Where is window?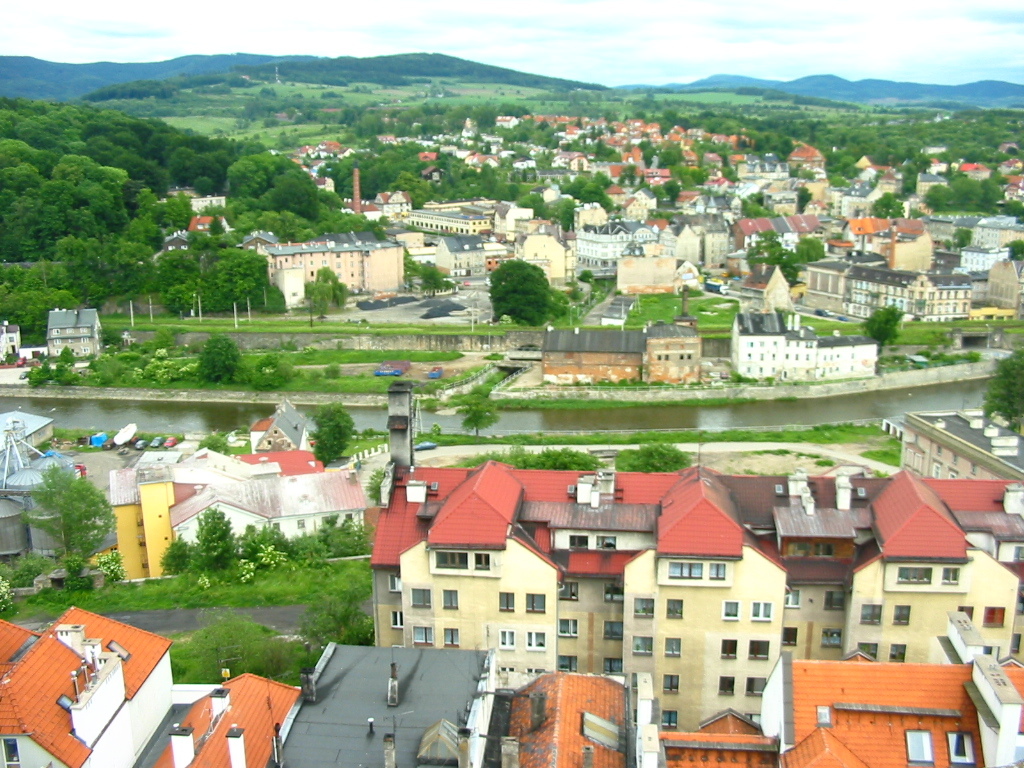
(left=414, top=628, right=438, bottom=645).
